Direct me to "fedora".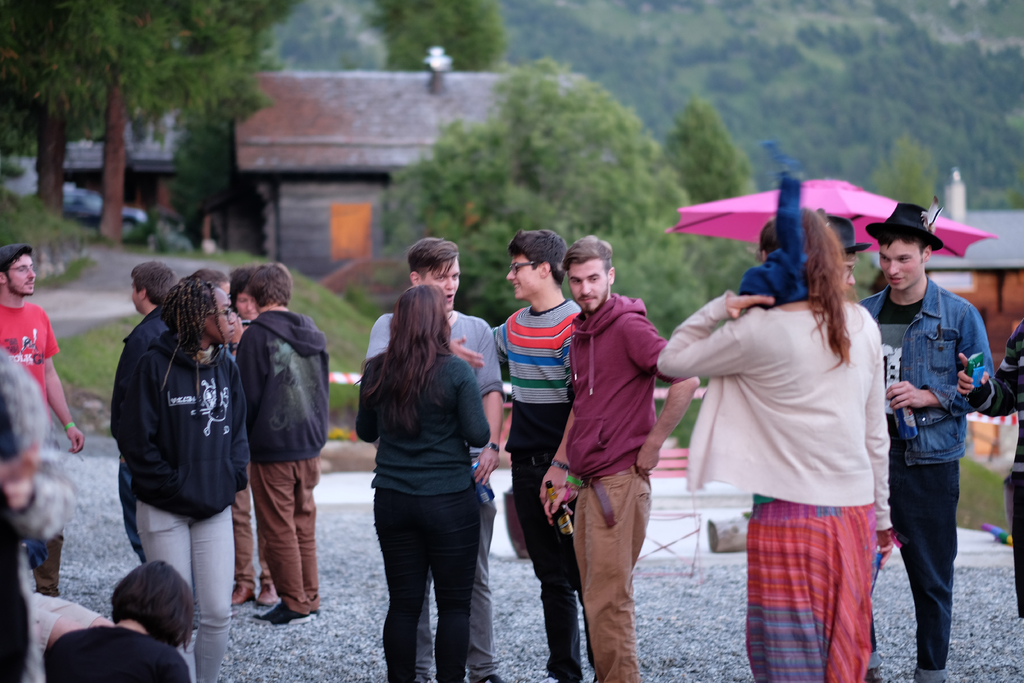
Direction: x1=871 y1=204 x2=944 y2=252.
